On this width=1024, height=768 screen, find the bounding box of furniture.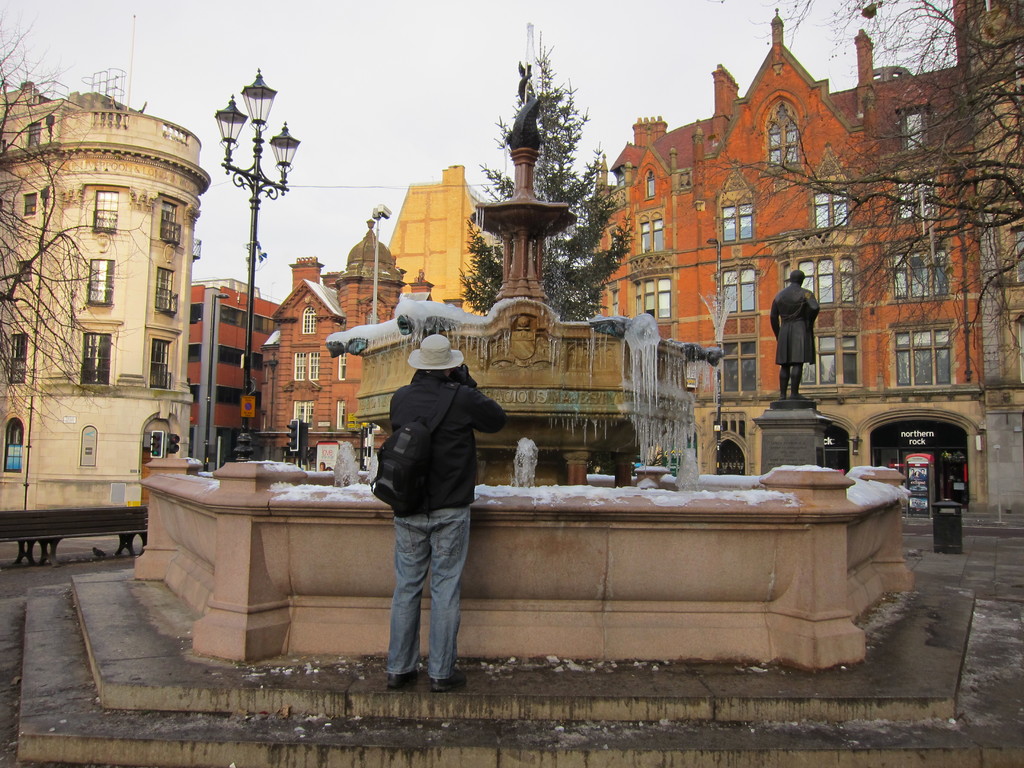
Bounding box: box(0, 508, 144, 563).
